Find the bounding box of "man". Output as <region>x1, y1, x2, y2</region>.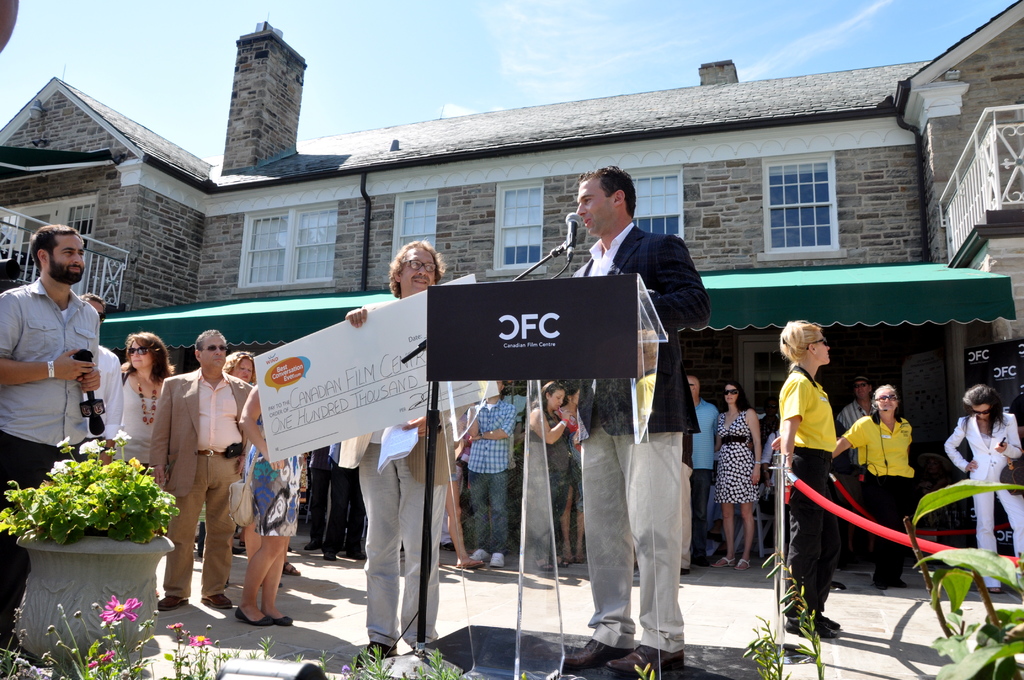
<region>832, 373, 877, 561</region>.
